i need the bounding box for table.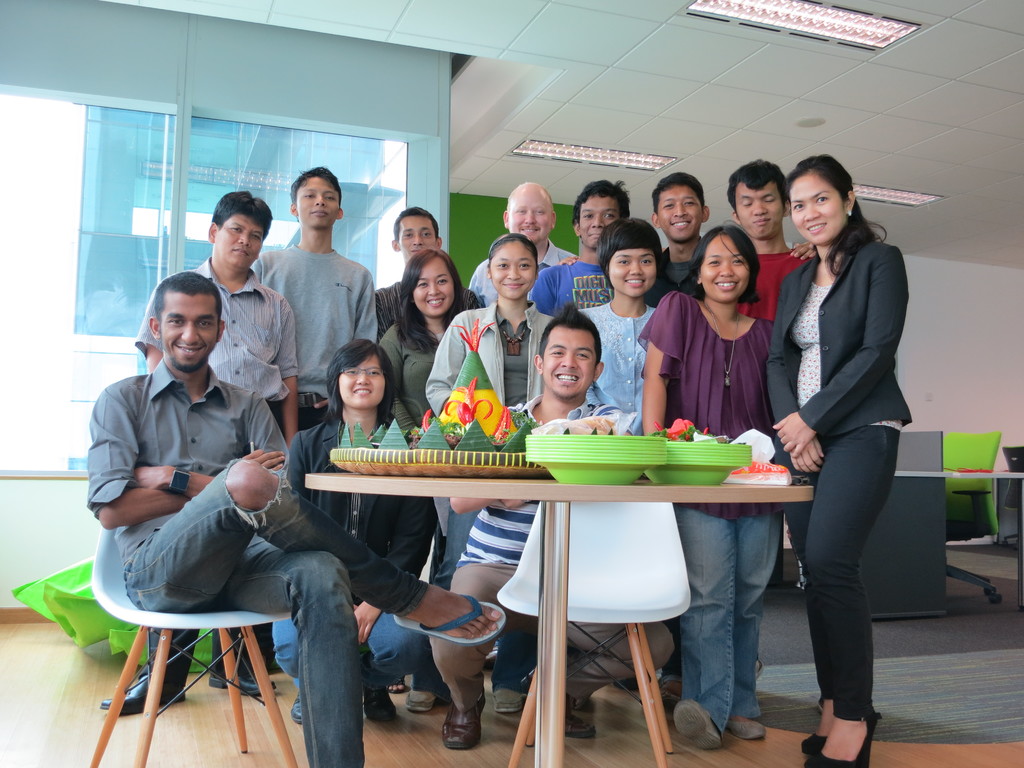
Here it is: x1=894, y1=466, x2=1023, y2=481.
